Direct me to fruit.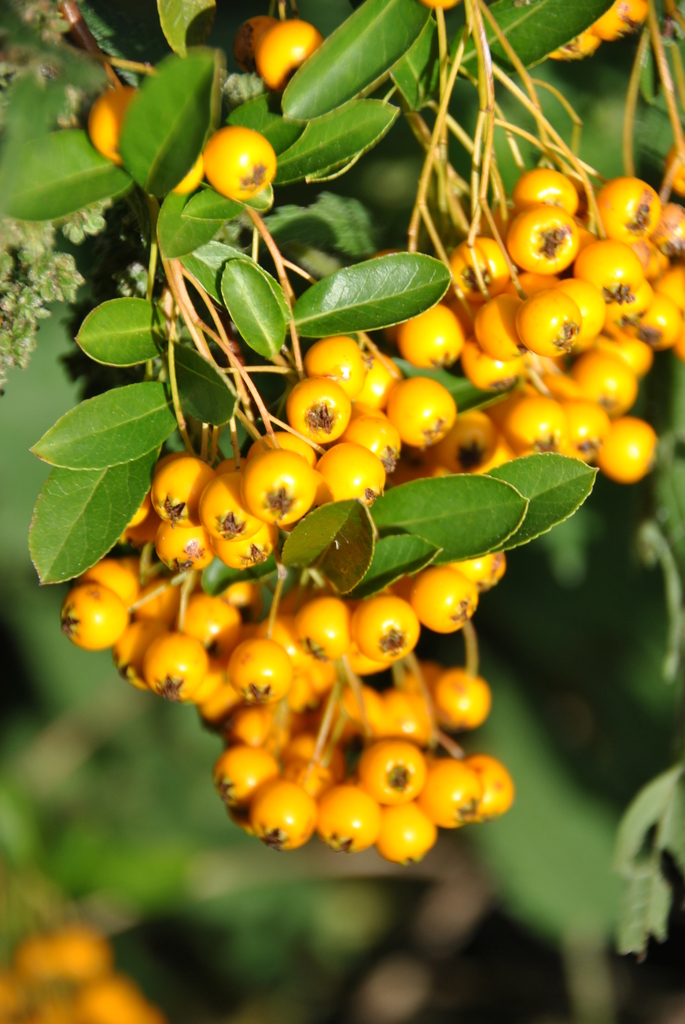
Direction: <bbox>233, 19, 275, 63</bbox>.
